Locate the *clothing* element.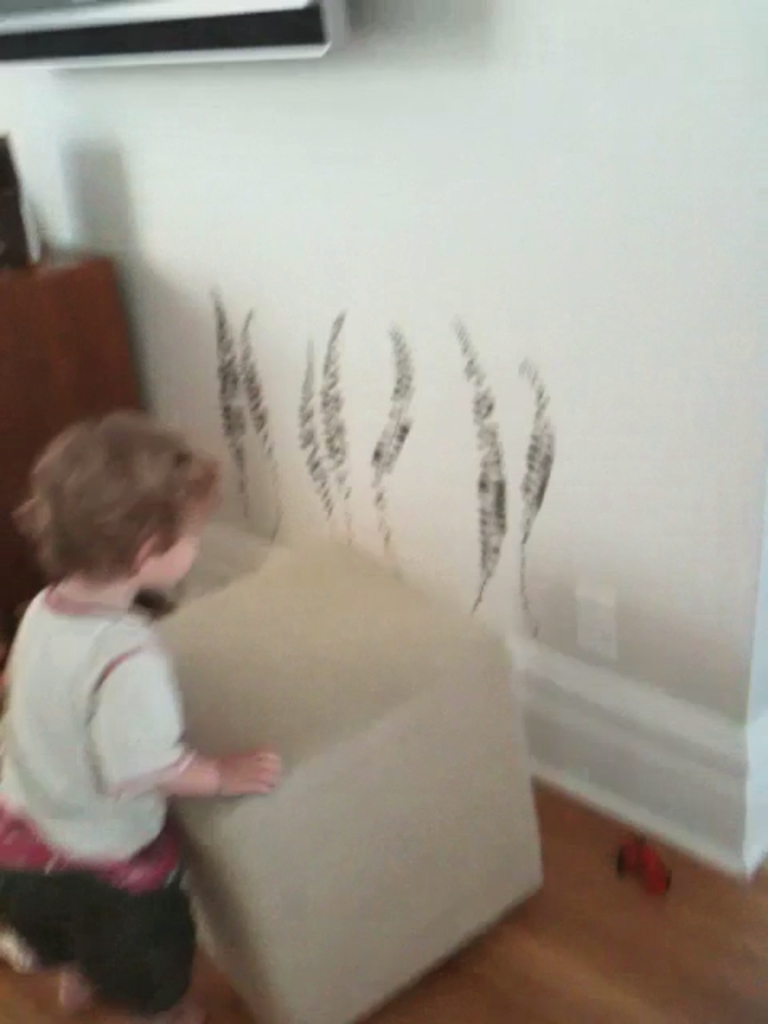
Element bbox: box=[14, 530, 235, 971].
